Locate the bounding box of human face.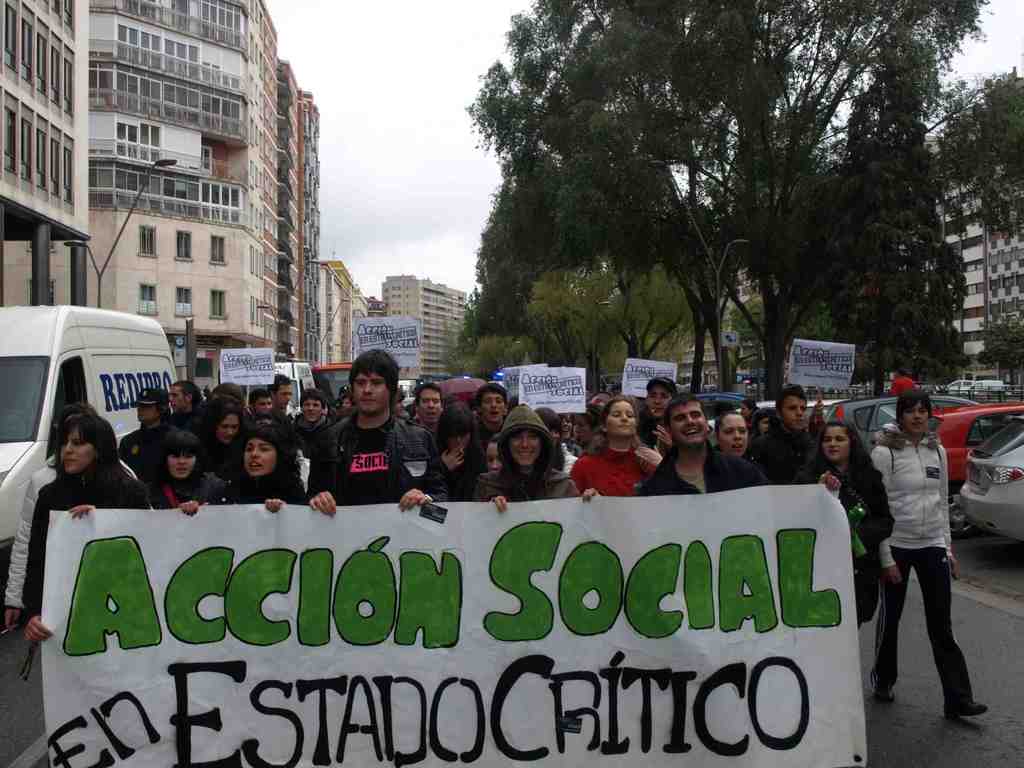
Bounding box: rect(166, 387, 188, 413).
